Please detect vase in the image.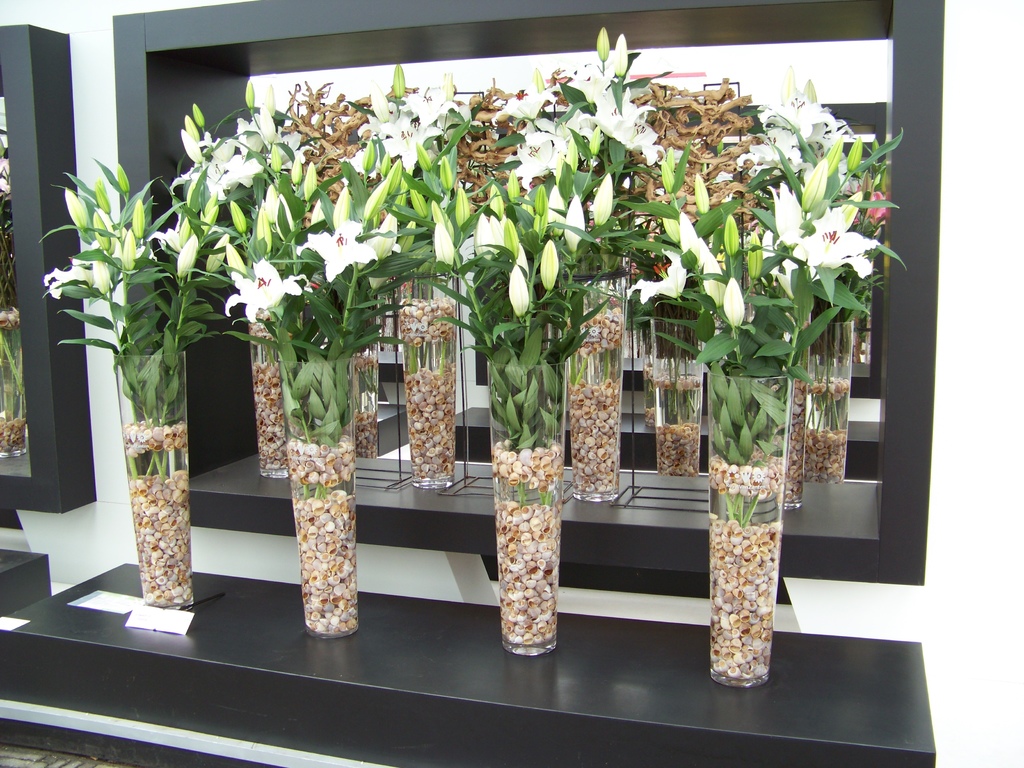
{"left": 344, "top": 326, "right": 382, "bottom": 457}.
